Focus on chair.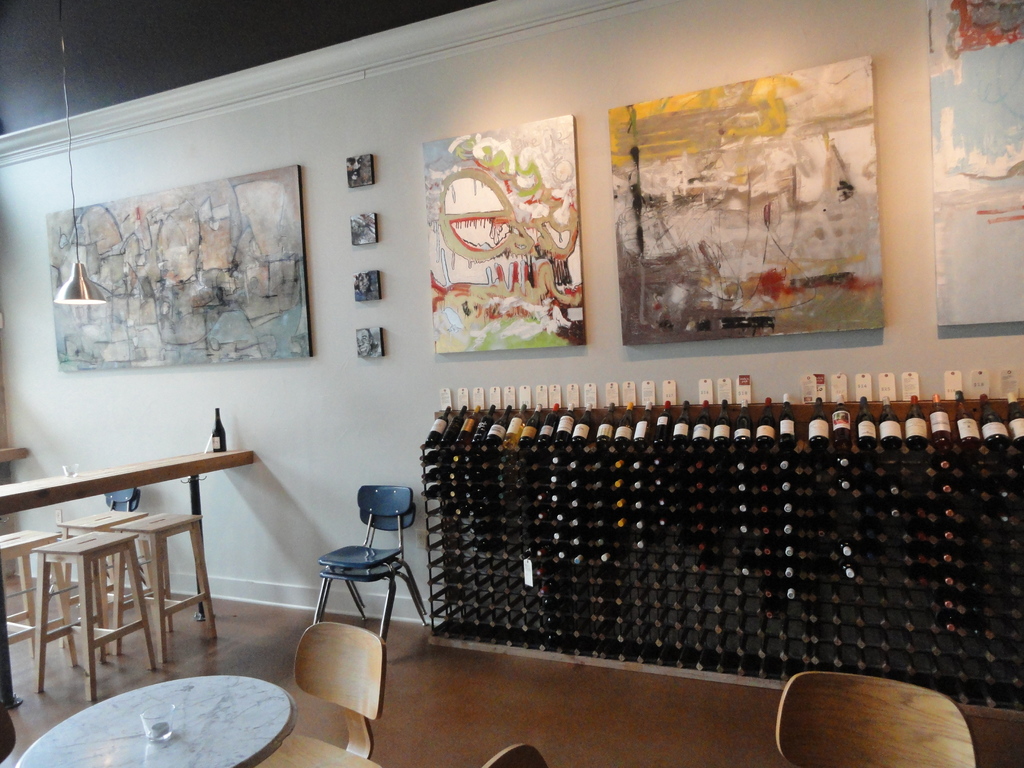
Focused at rect(774, 667, 975, 767).
